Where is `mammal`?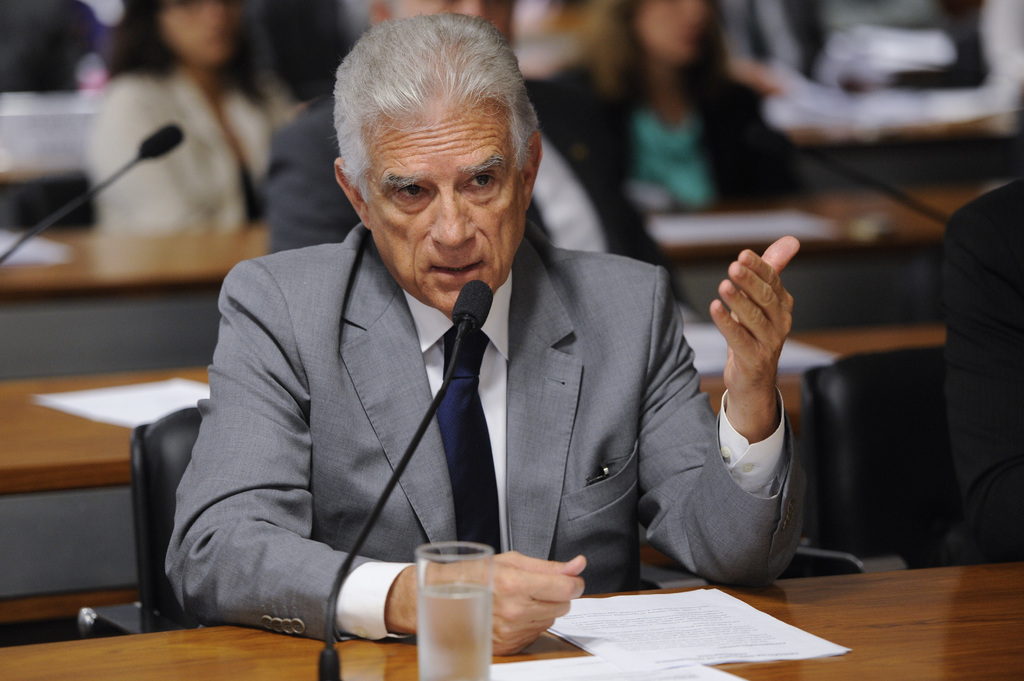
box(88, 0, 283, 236).
